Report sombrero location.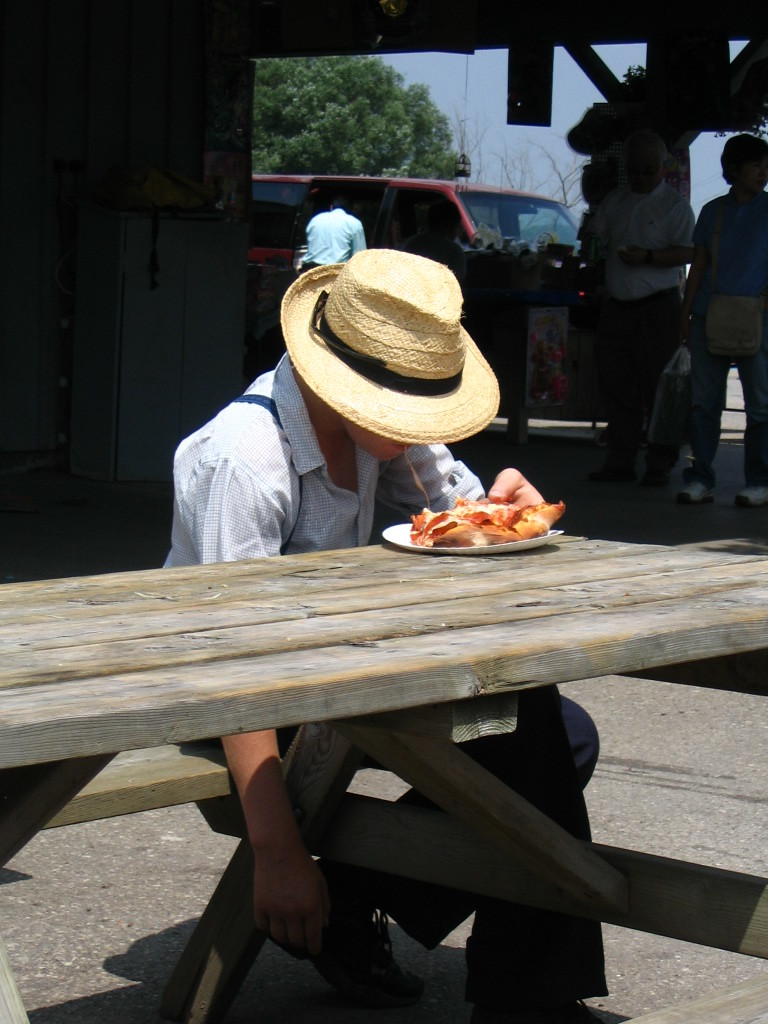
Report: region(275, 222, 516, 477).
